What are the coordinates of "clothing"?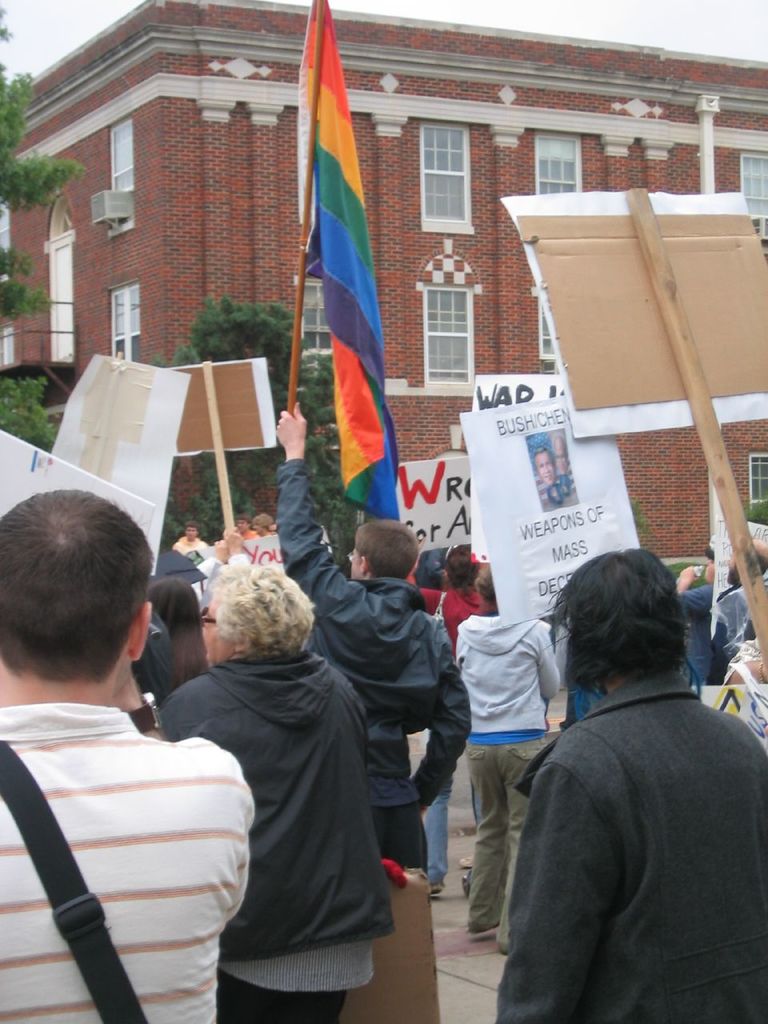
[left=418, top=583, right=478, bottom=886].
